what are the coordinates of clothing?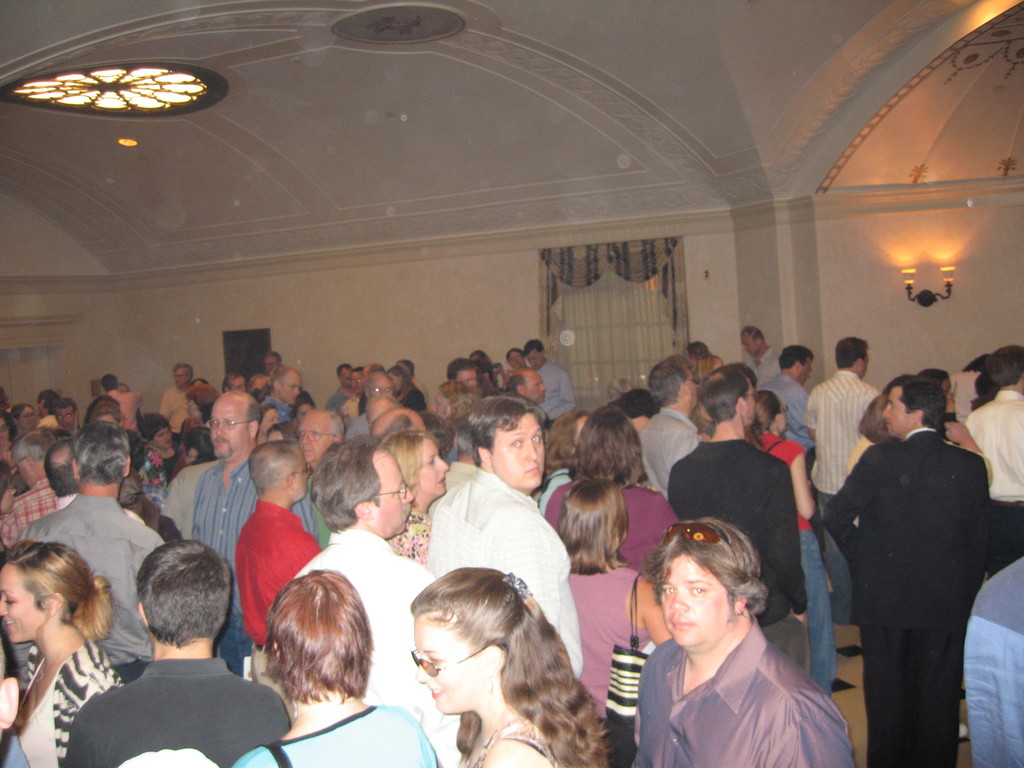
BBox(260, 401, 296, 420).
